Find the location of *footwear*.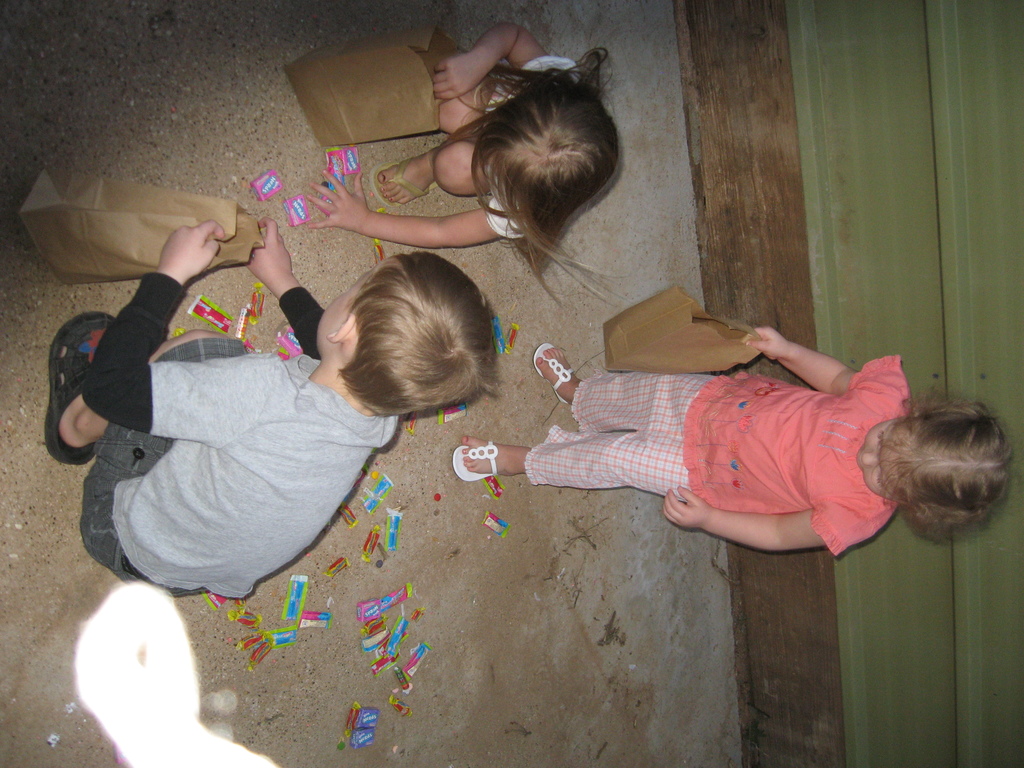
Location: [x1=534, y1=343, x2=575, y2=404].
